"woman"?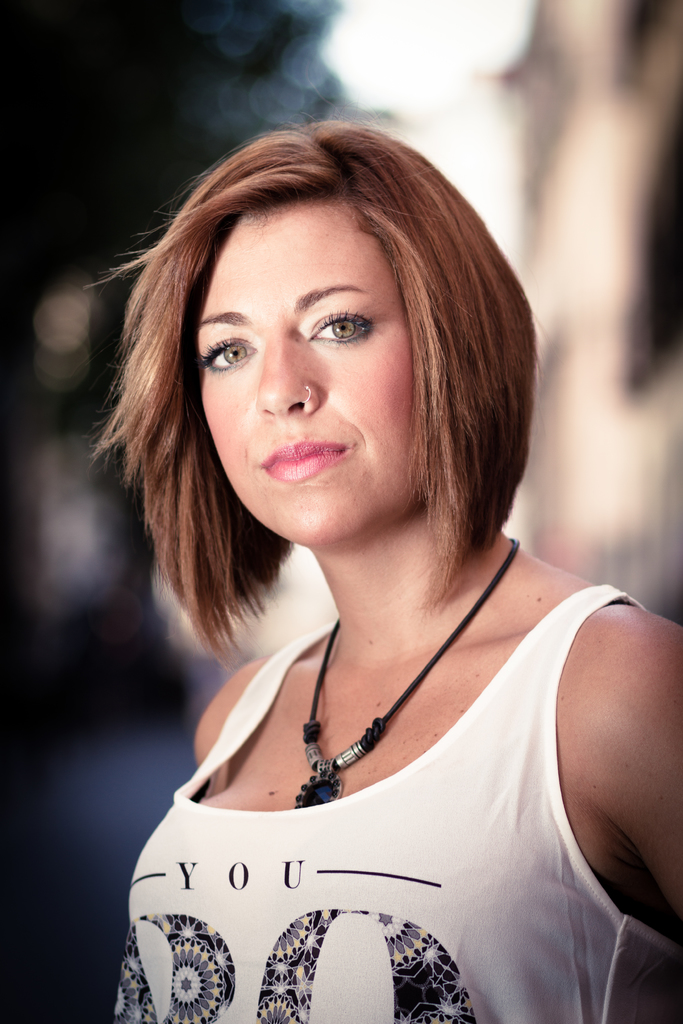
[left=72, top=102, right=664, bottom=1020]
